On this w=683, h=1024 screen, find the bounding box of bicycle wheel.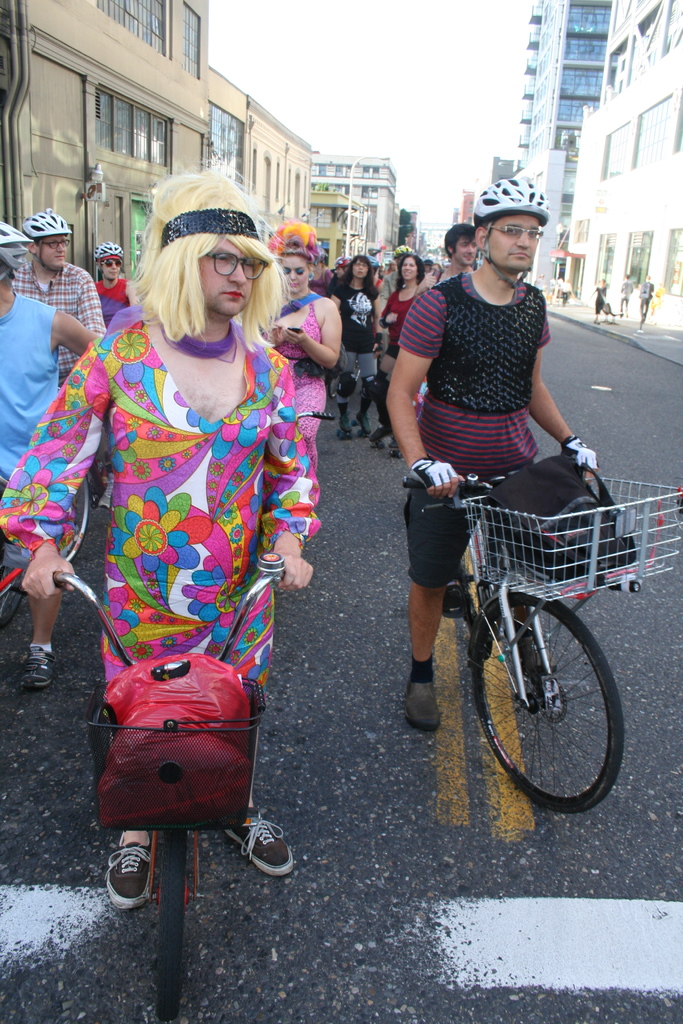
Bounding box: {"left": 456, "top": 578, "right": 625, "bottom": 819}.
